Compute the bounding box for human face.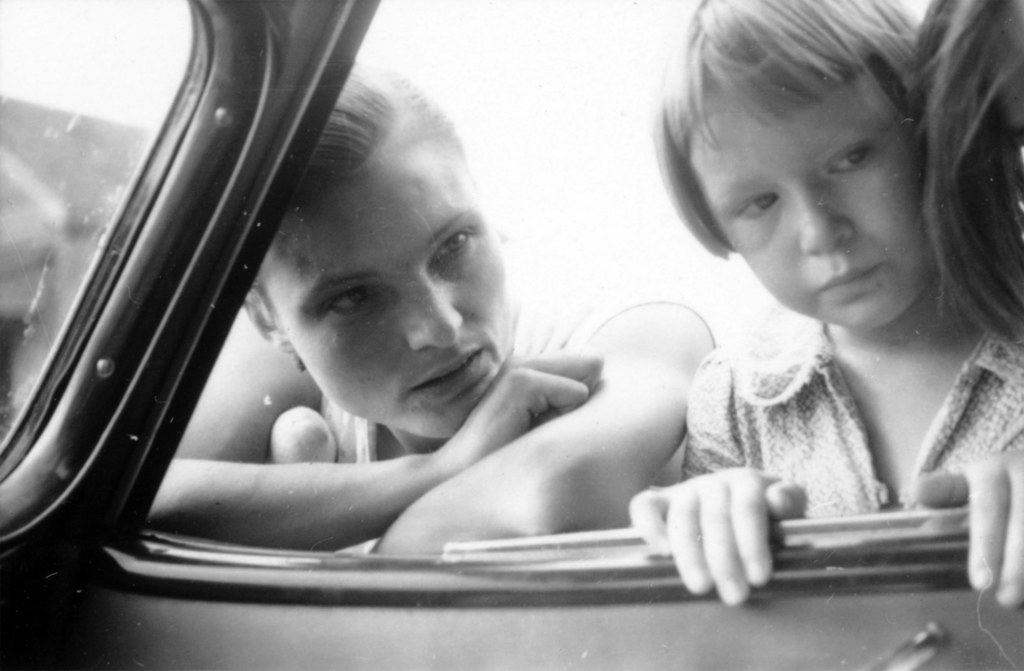
pyautogui.locateOnScreen(687, 88, 936, 330).
